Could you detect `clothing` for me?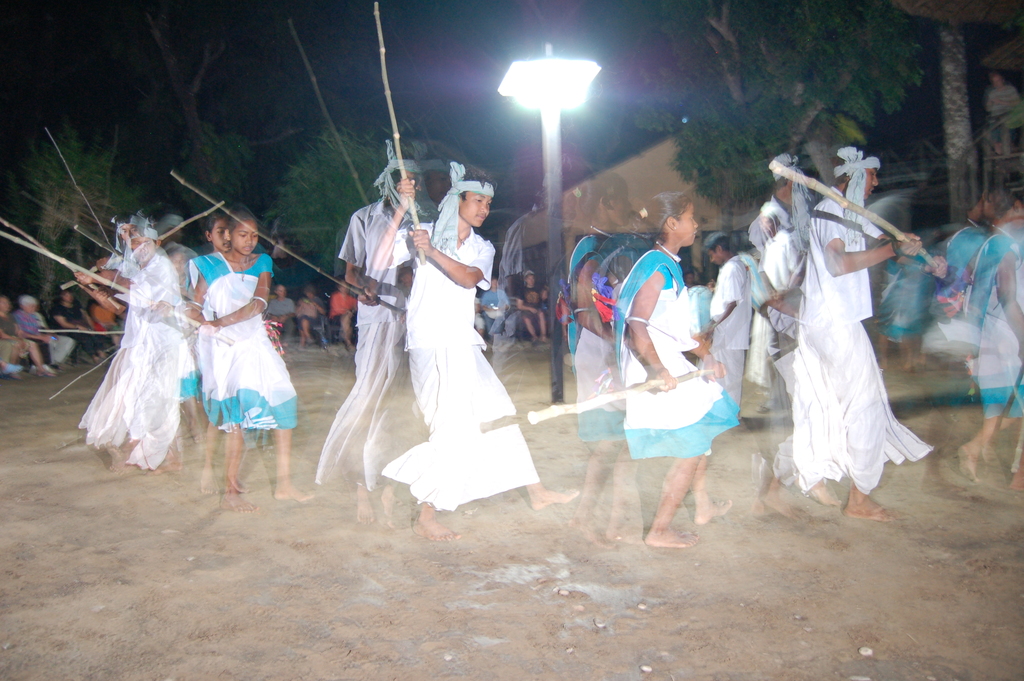
Detection result: (x1=63, y1=303, x2=98, y2=354).
